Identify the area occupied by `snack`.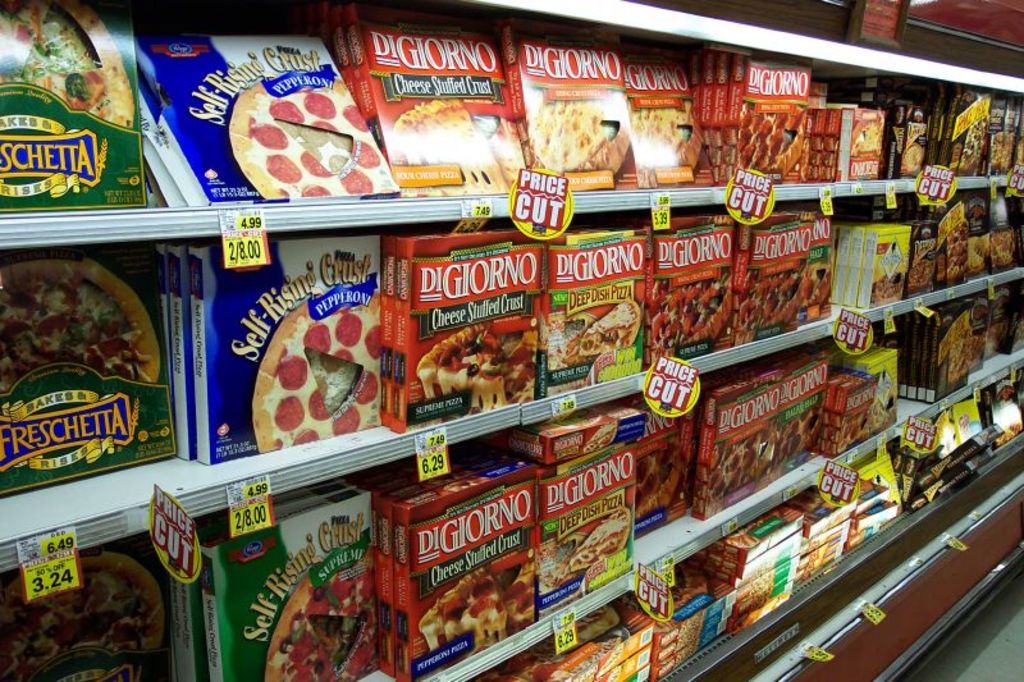
Area: select_region(394, 97, 509, 196).
